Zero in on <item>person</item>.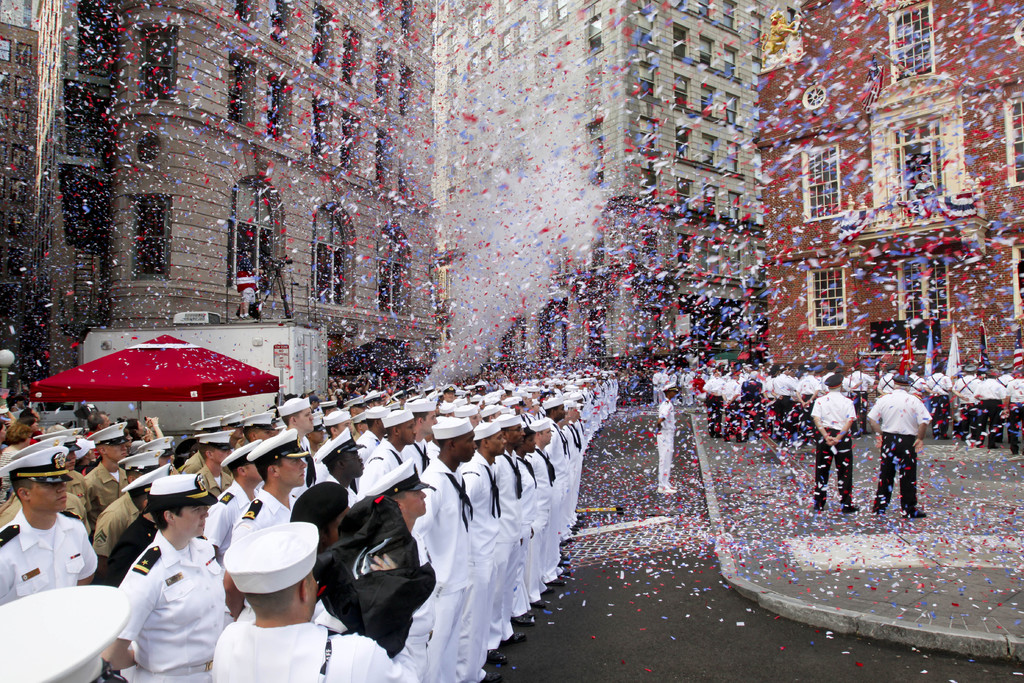
Zeroed in: (x1=1, y1=364, x2=623, y2=682).
